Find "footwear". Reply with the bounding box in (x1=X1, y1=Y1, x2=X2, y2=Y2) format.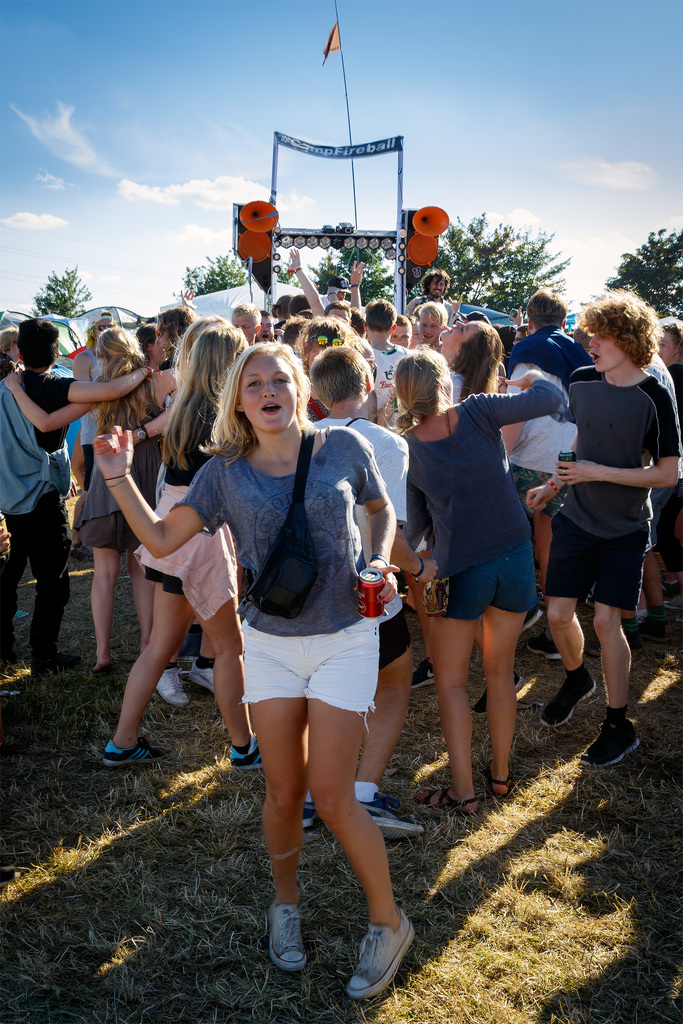
(x1=415, y1=793, x2=480, y2=814).
